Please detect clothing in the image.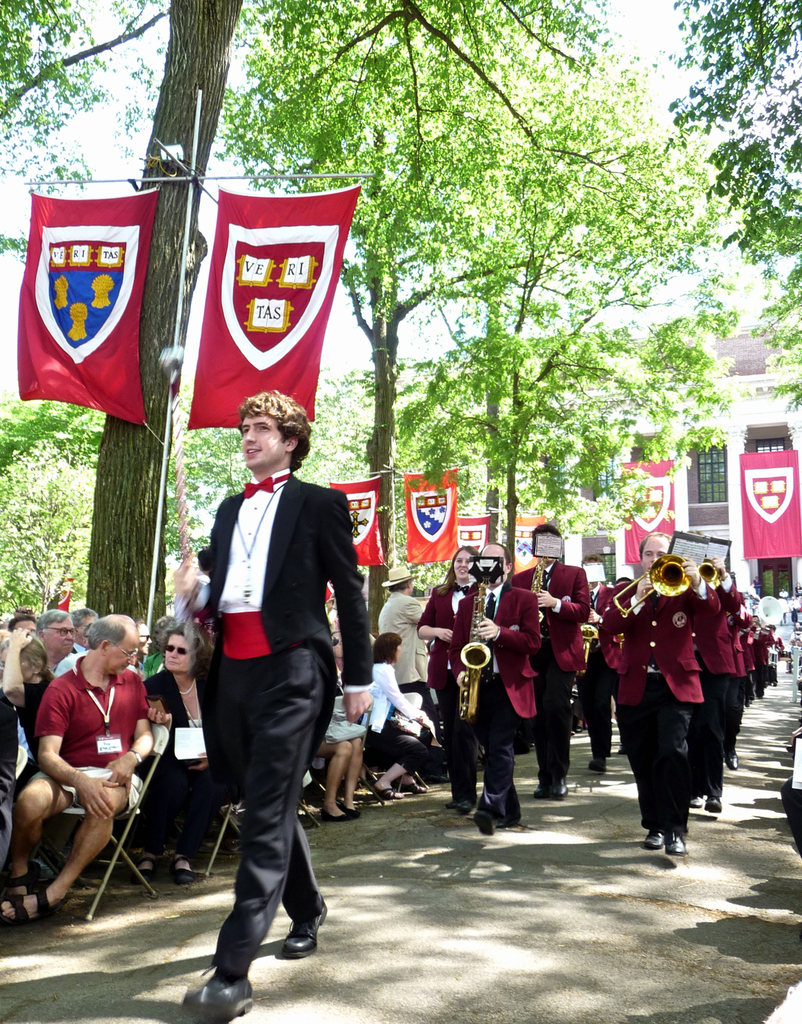
box=[373, 593, 431, 715].
